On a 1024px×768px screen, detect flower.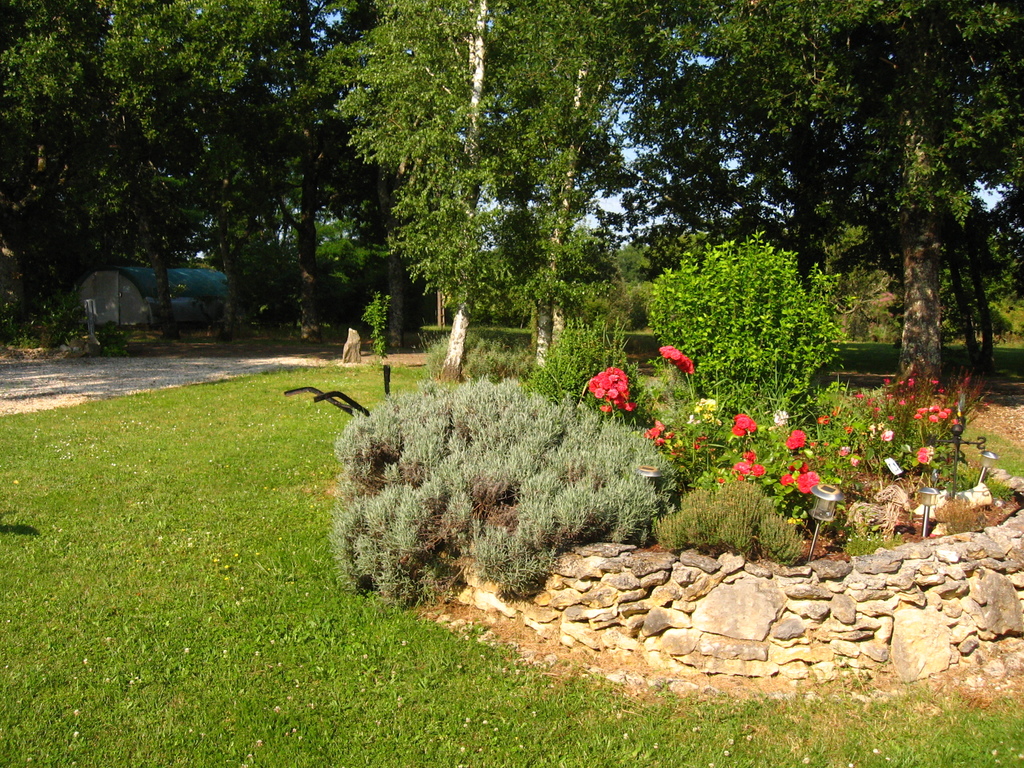
780, 470, 795, 486.
